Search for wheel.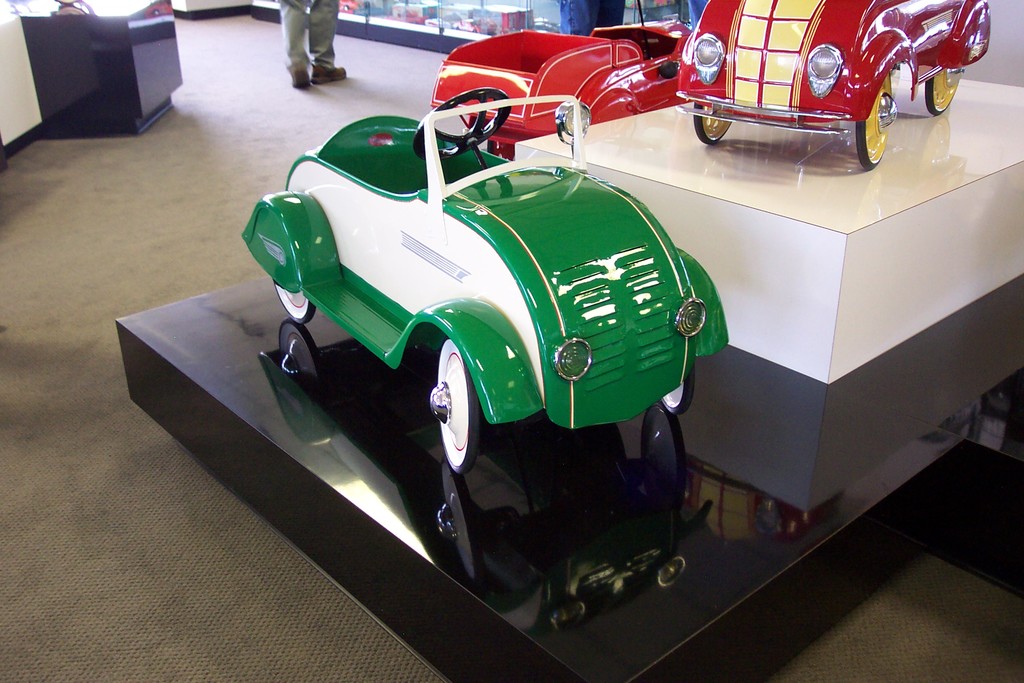
Found at <region>692, 101, 733, 147</region>.
